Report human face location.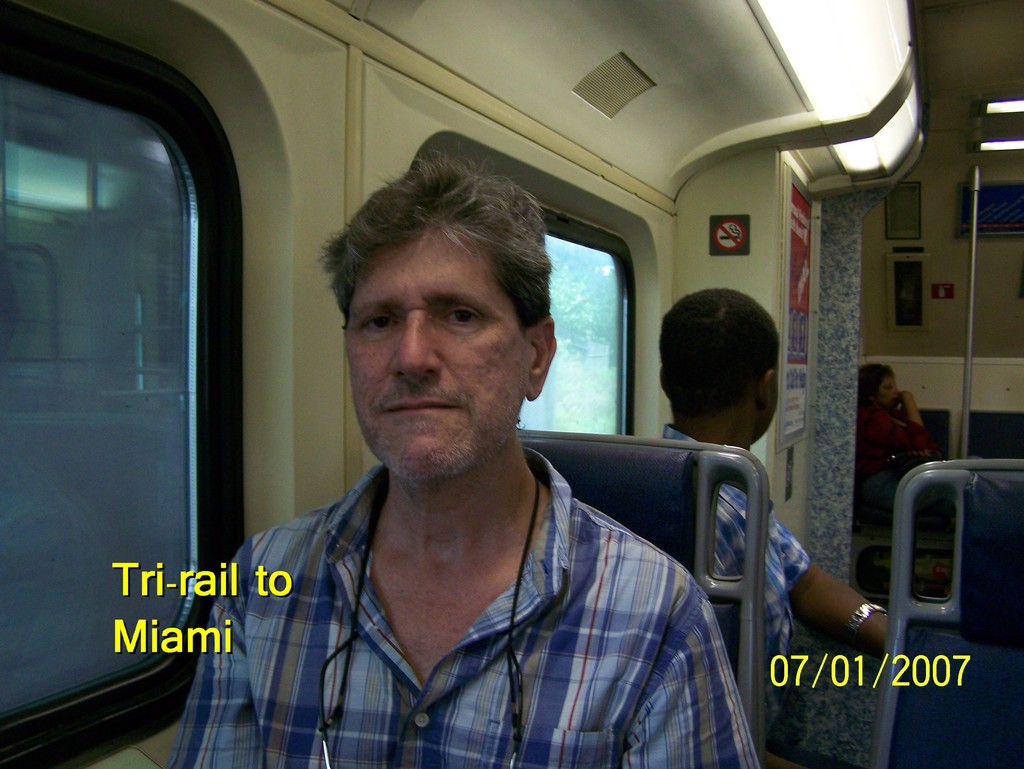
Report: crop(887, 372, 897, 408).
